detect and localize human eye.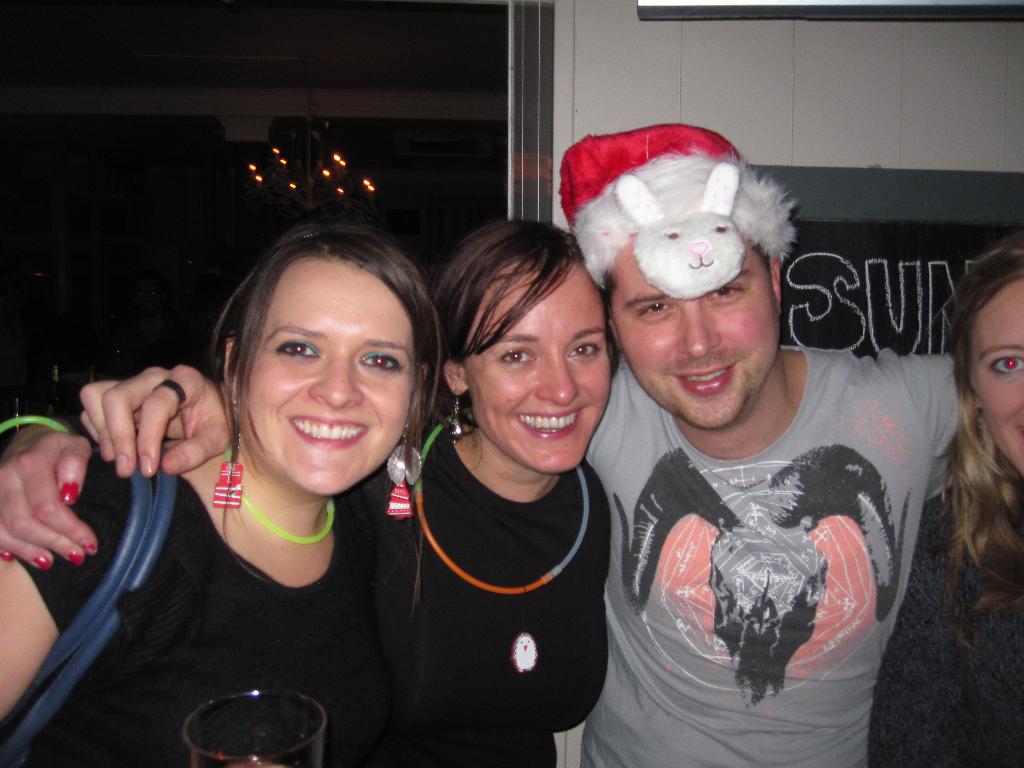
Localized at left=705, top=279, right=749, bottom=305.
